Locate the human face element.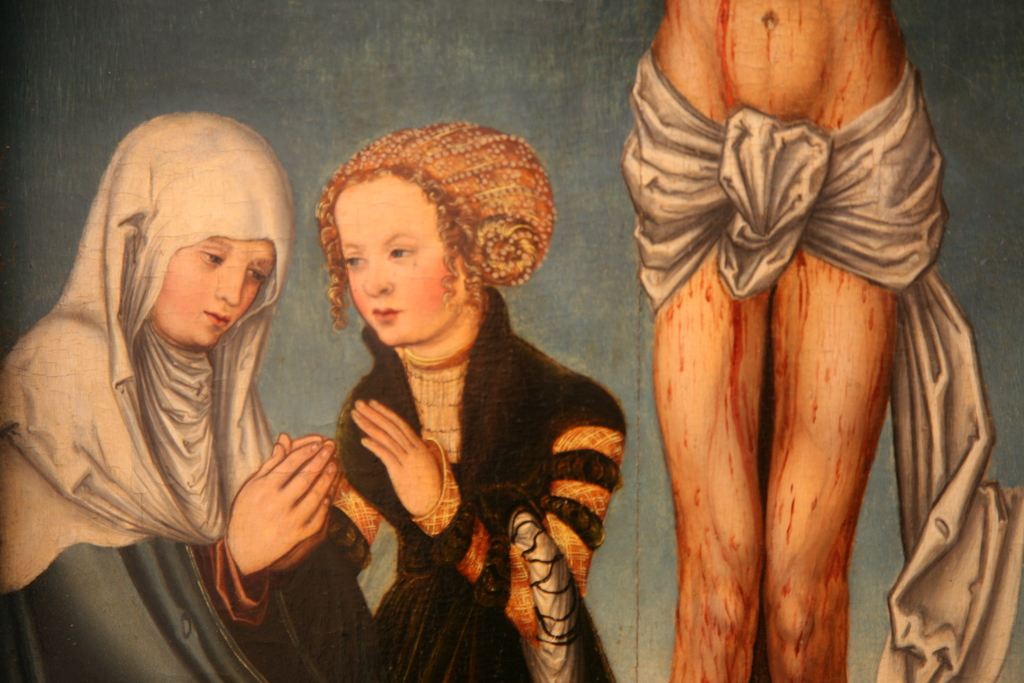
Element bbox: bbox=(148, 238, 275, 345).
